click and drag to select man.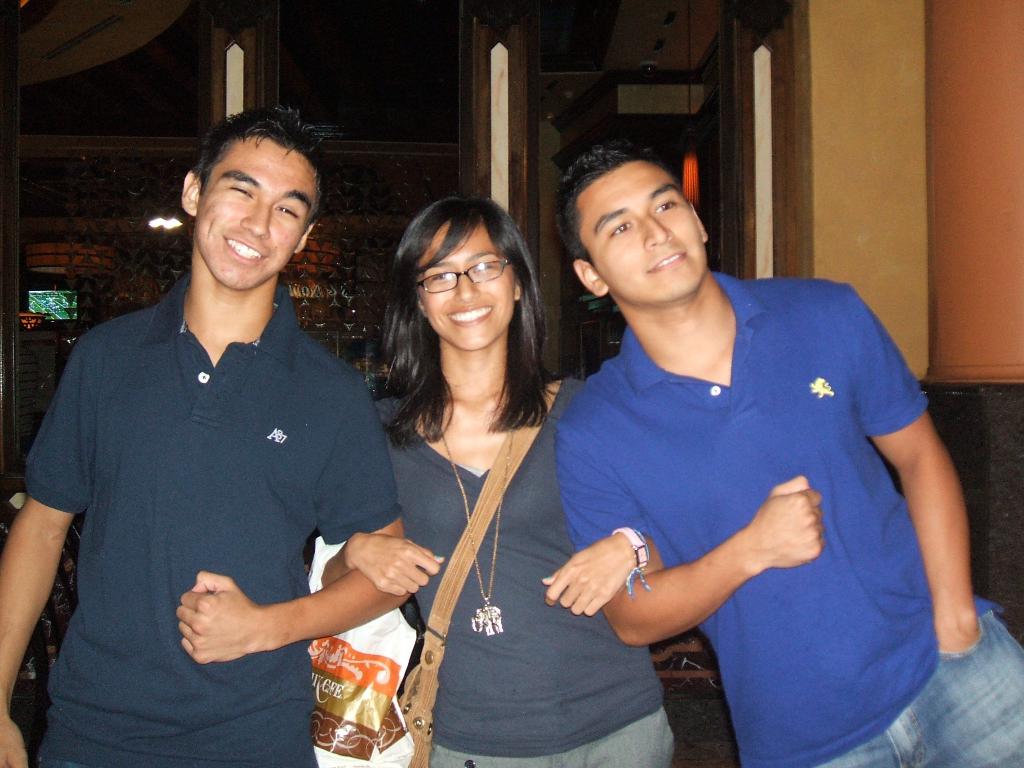
Selection: (left=6, top=111, right=412, bottom=750).
